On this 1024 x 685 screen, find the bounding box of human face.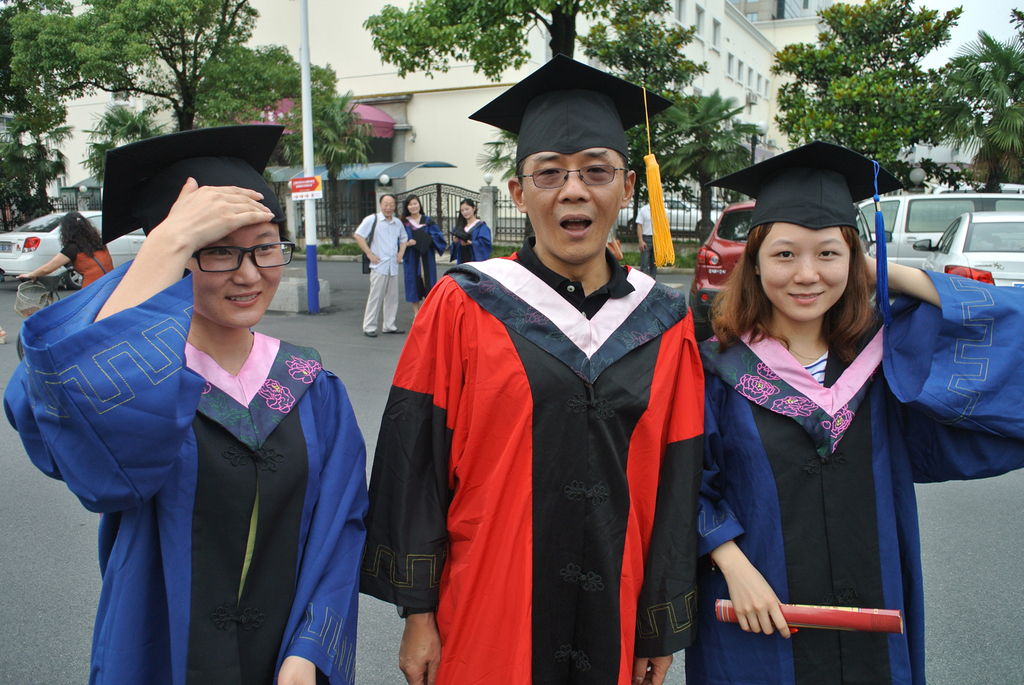
Bounding box: 759, 221, 851, 322.
